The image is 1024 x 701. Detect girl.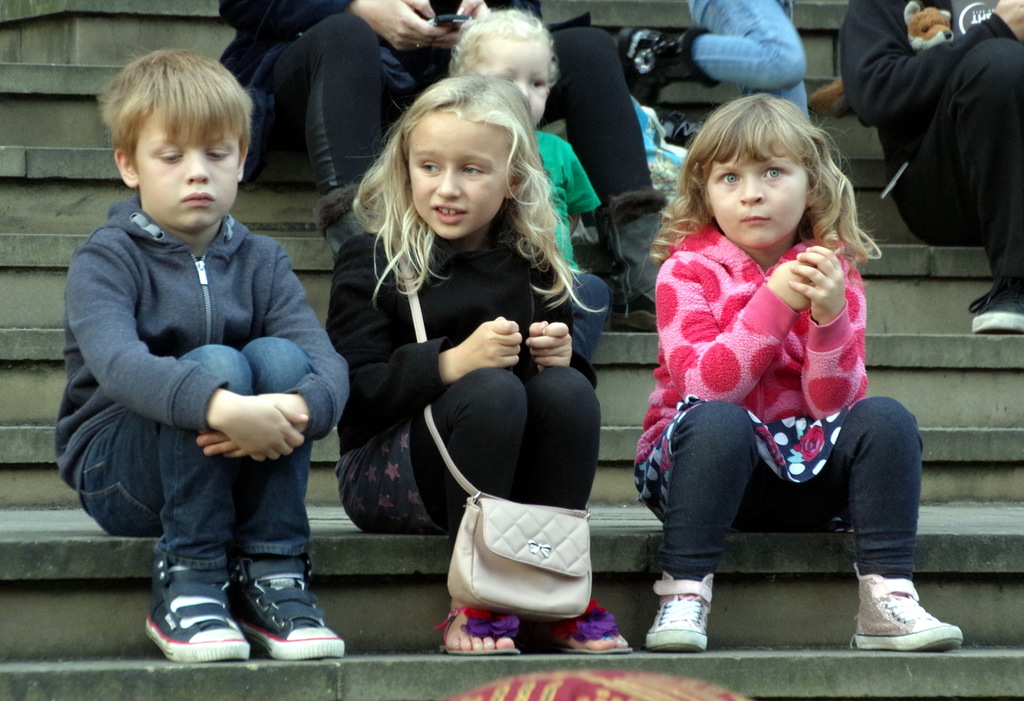
Detection: (626, 91, 963, 655).
